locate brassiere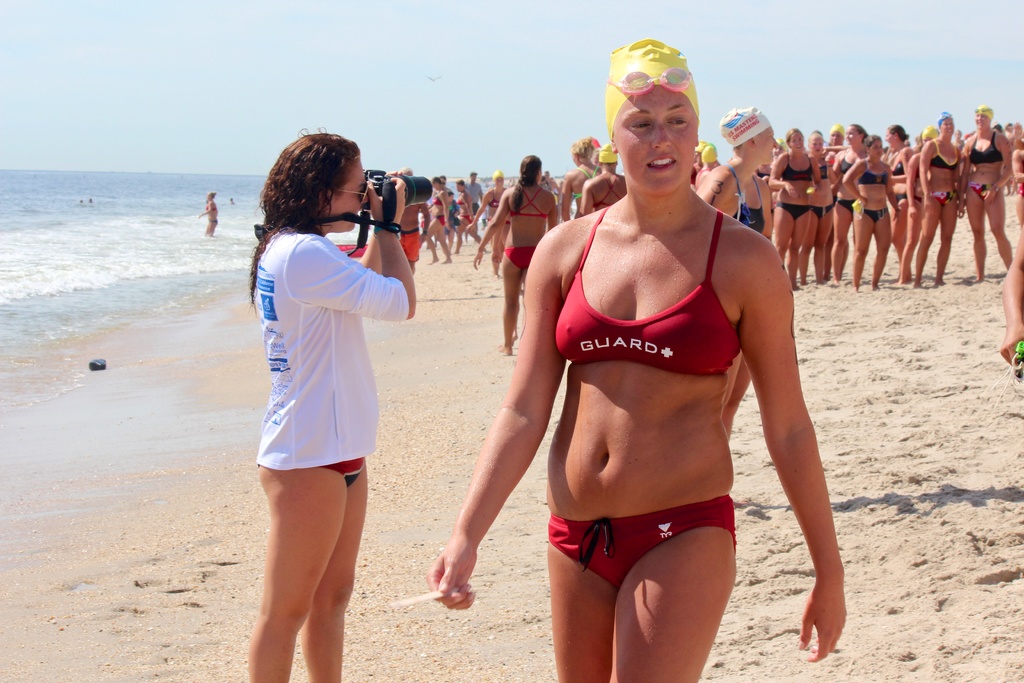
{"left": 593, "top": 176, "right": 621, "bottom": 208}
